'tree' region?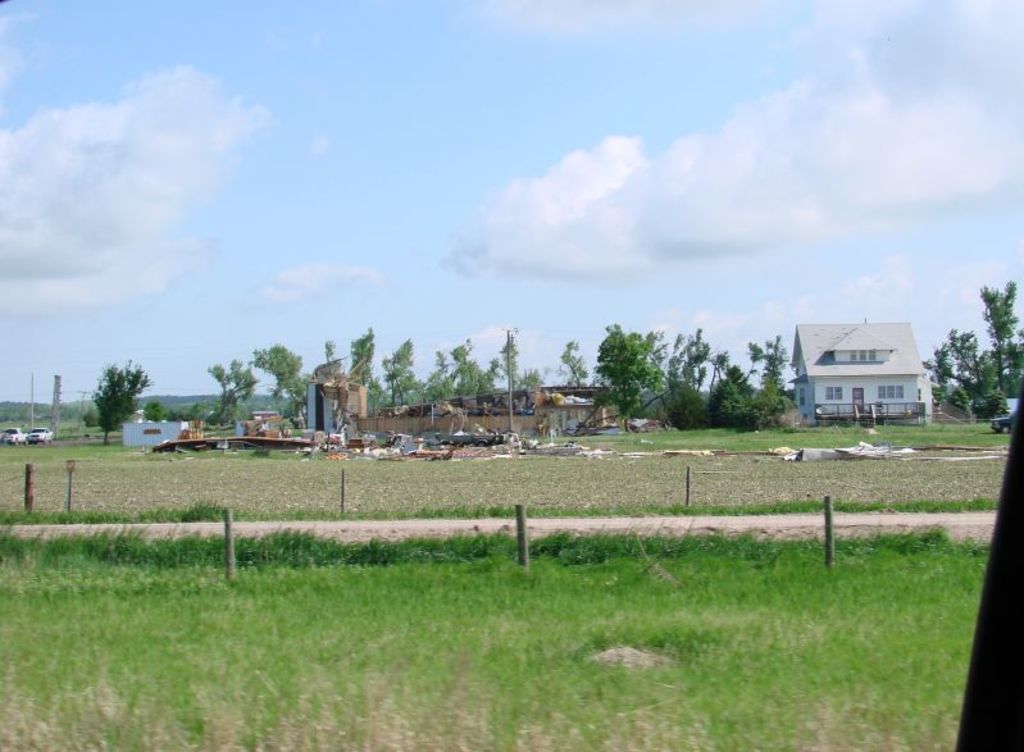
box=[742, 337, 765, 391]
